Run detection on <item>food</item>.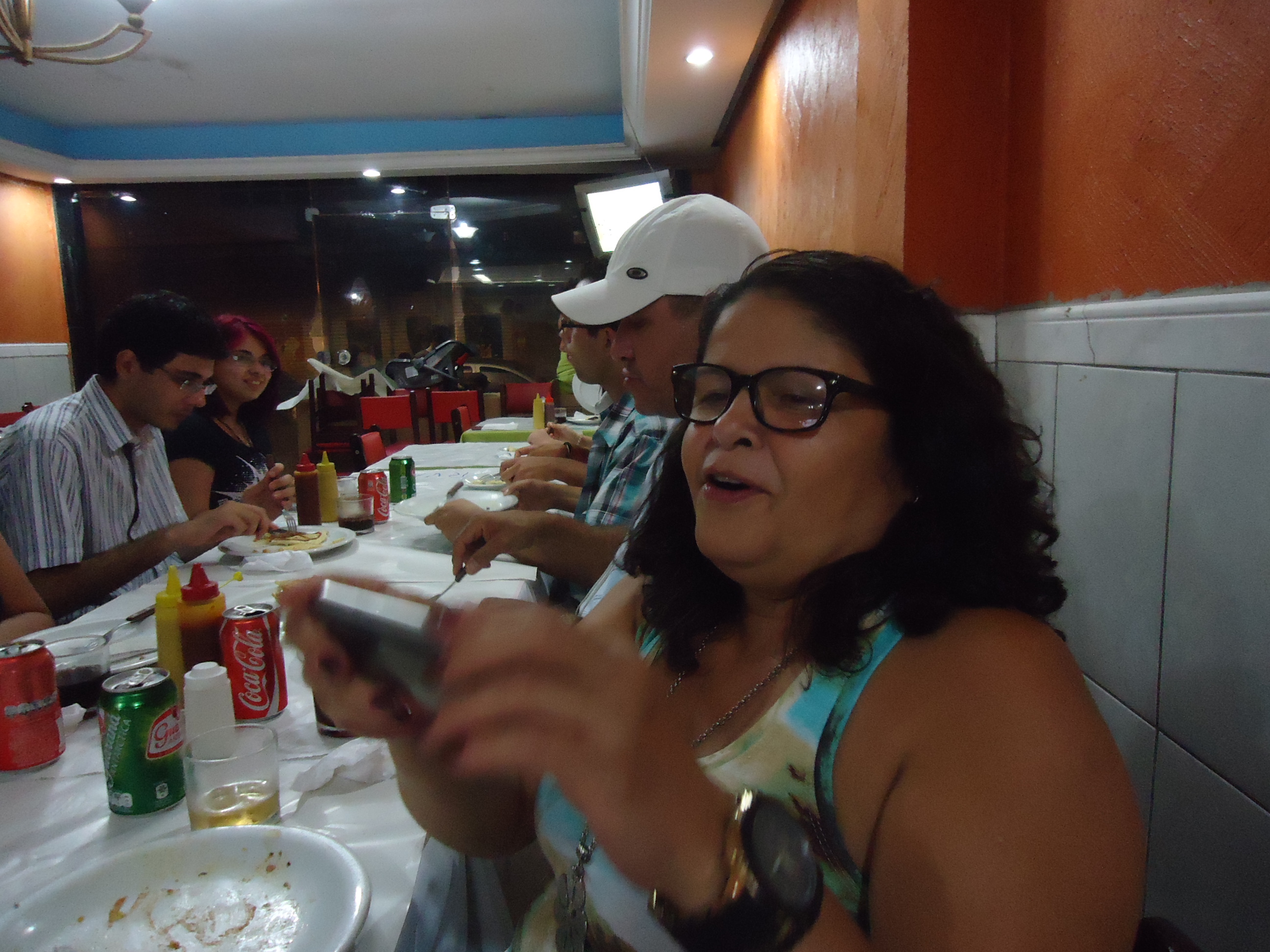
Result: [x1=125, y1=257, x2=160, y2=269].
